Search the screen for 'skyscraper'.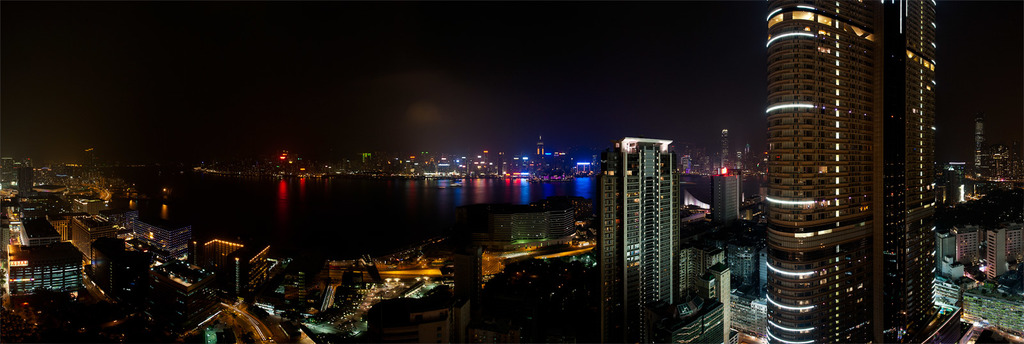
Found at l=712, t=166, r=744, b=224.
